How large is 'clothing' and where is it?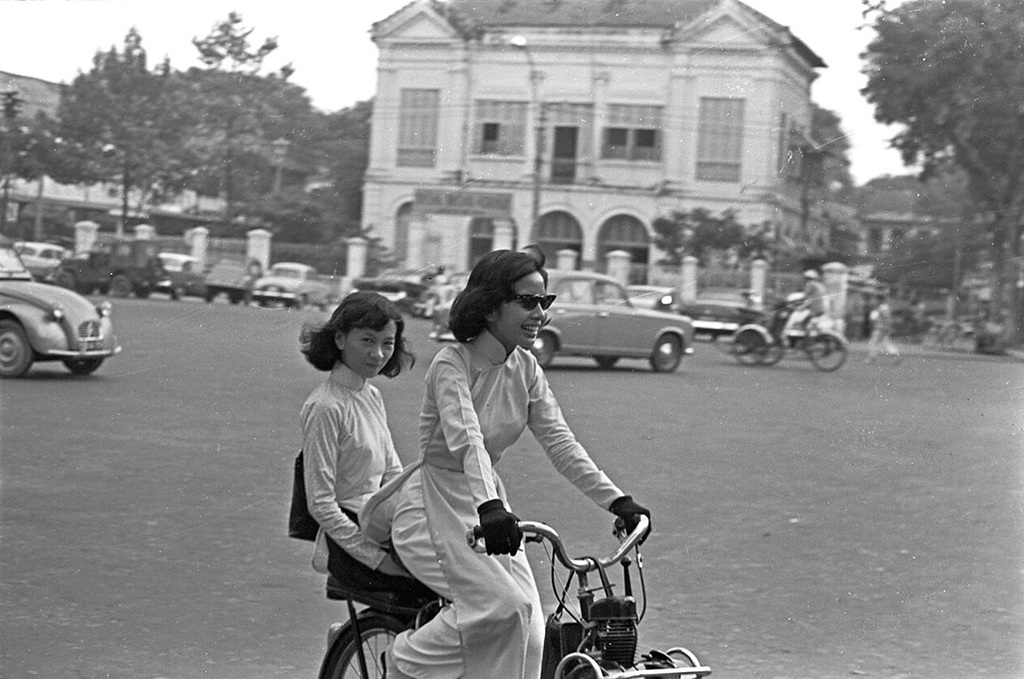
Bounding box: (394,328,623,678).
